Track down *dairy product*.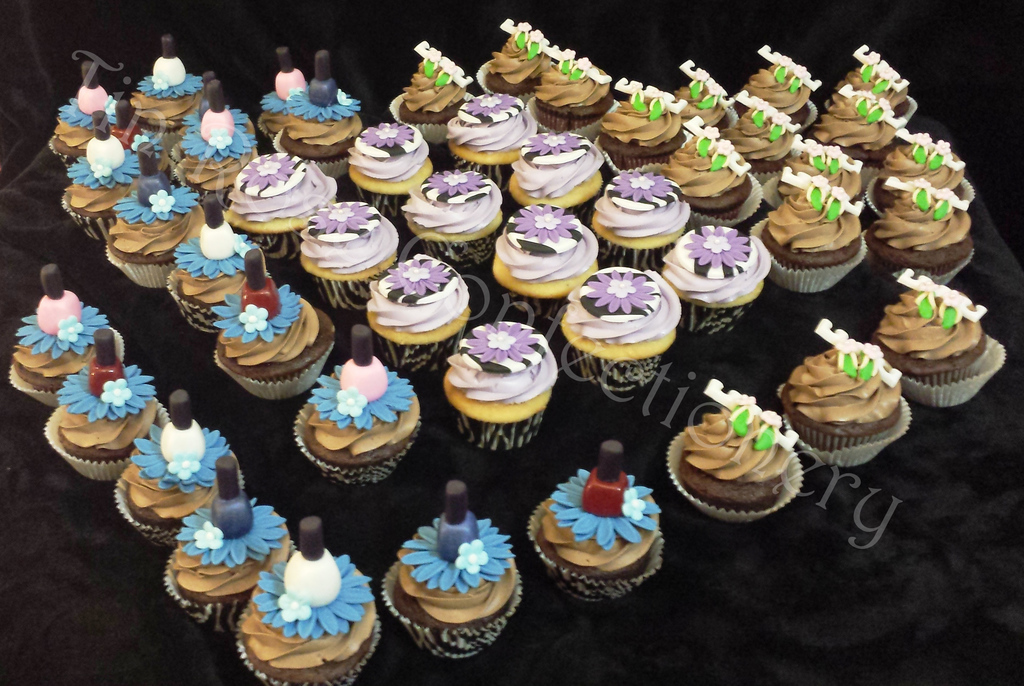
Tracked to [619, 88, 675, 148].
